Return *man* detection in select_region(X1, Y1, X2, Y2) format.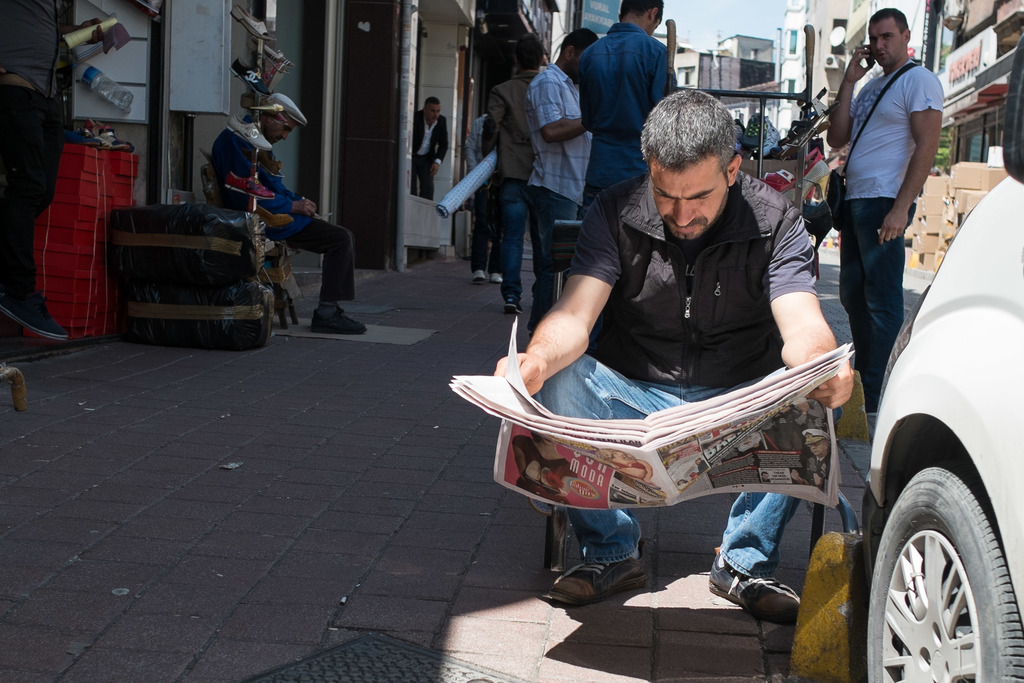
select_region(465, 112, 502, 284).
